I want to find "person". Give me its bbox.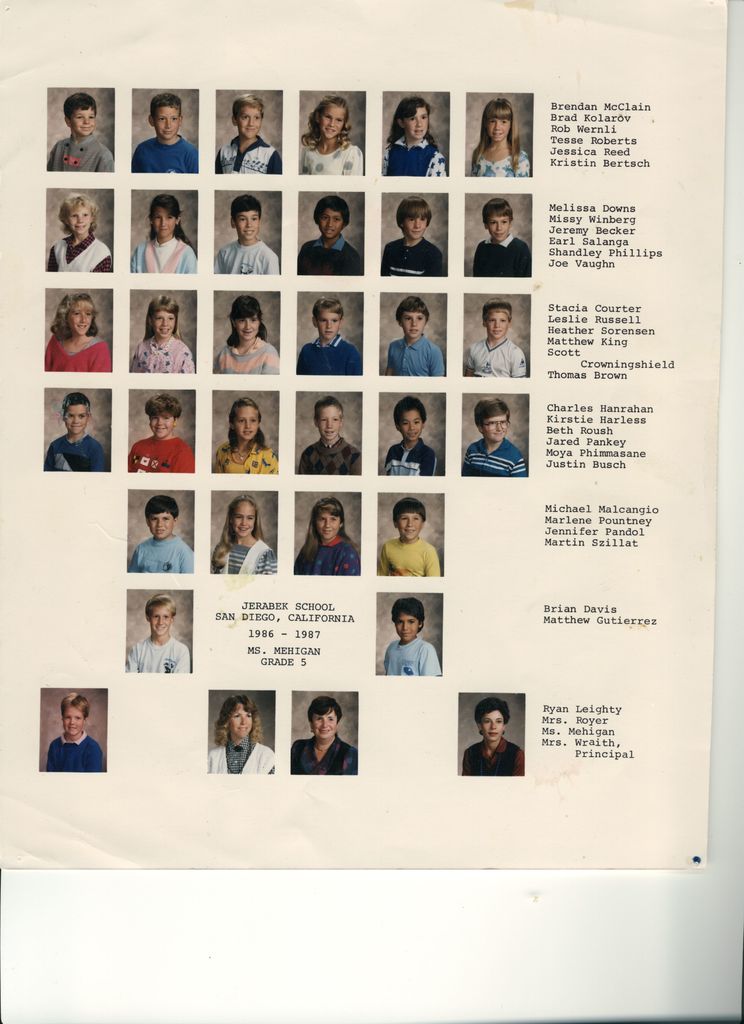
294,695,363,778.
